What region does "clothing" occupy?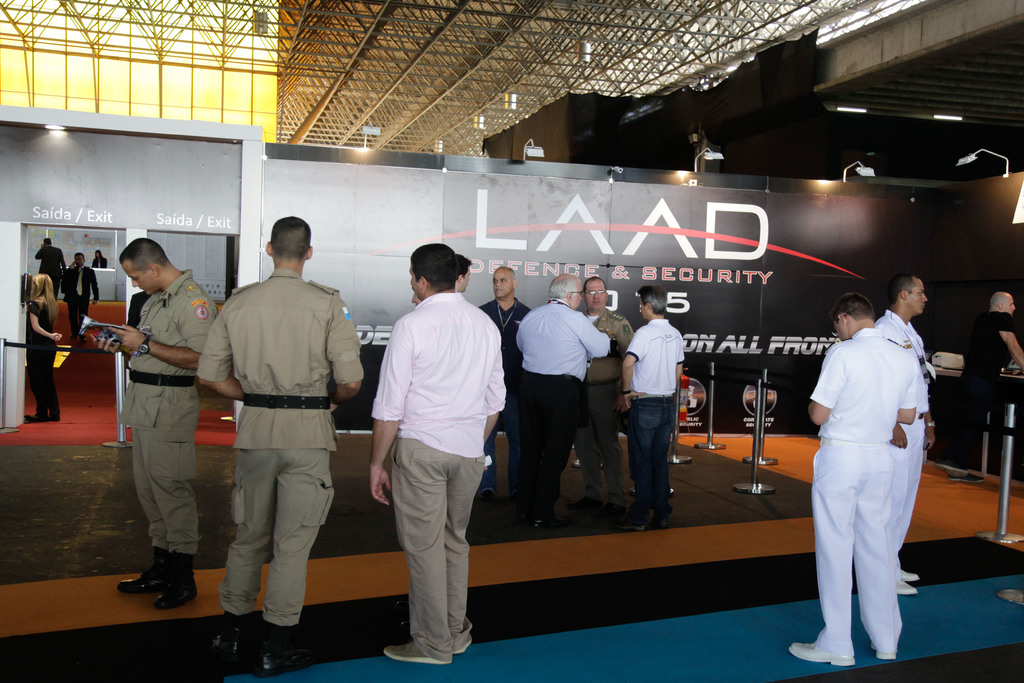
125/267/224/552.
